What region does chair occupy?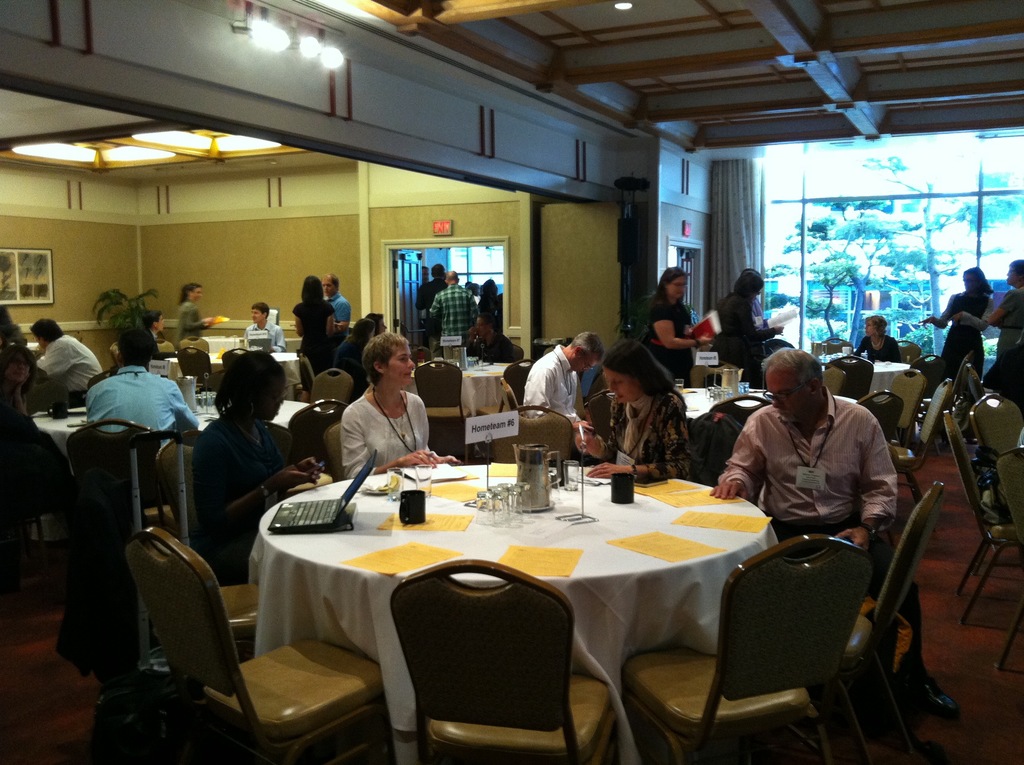
detection(995, 445, 1023, 672).
